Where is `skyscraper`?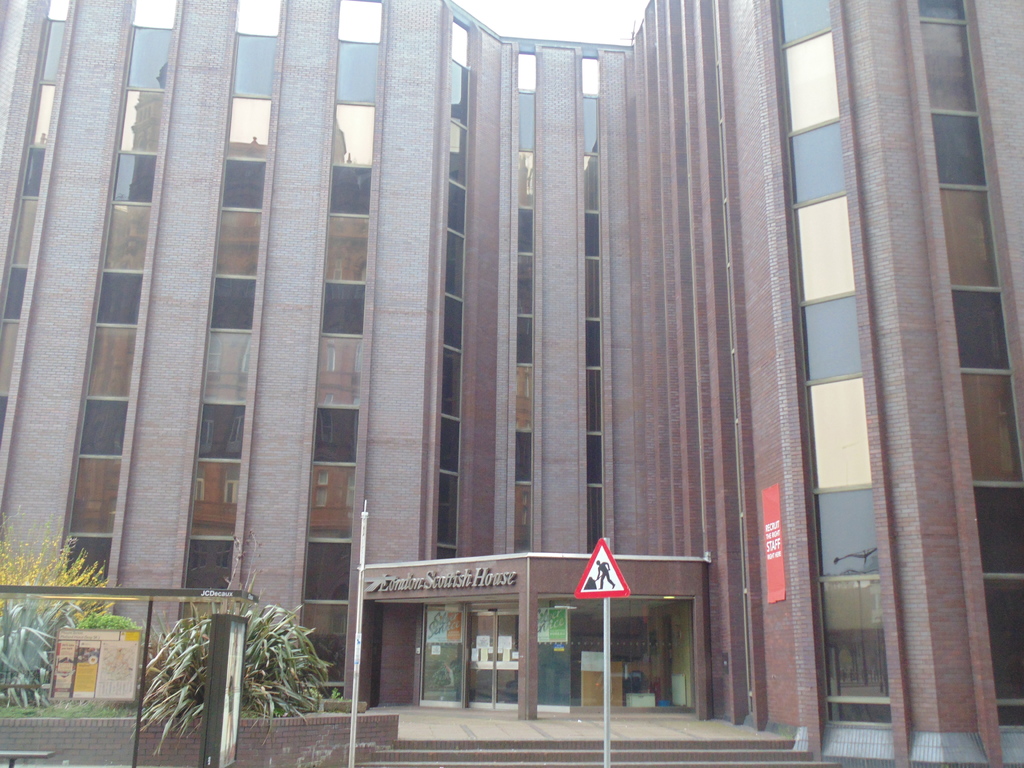
detection(0, 0, 1023, 767).
